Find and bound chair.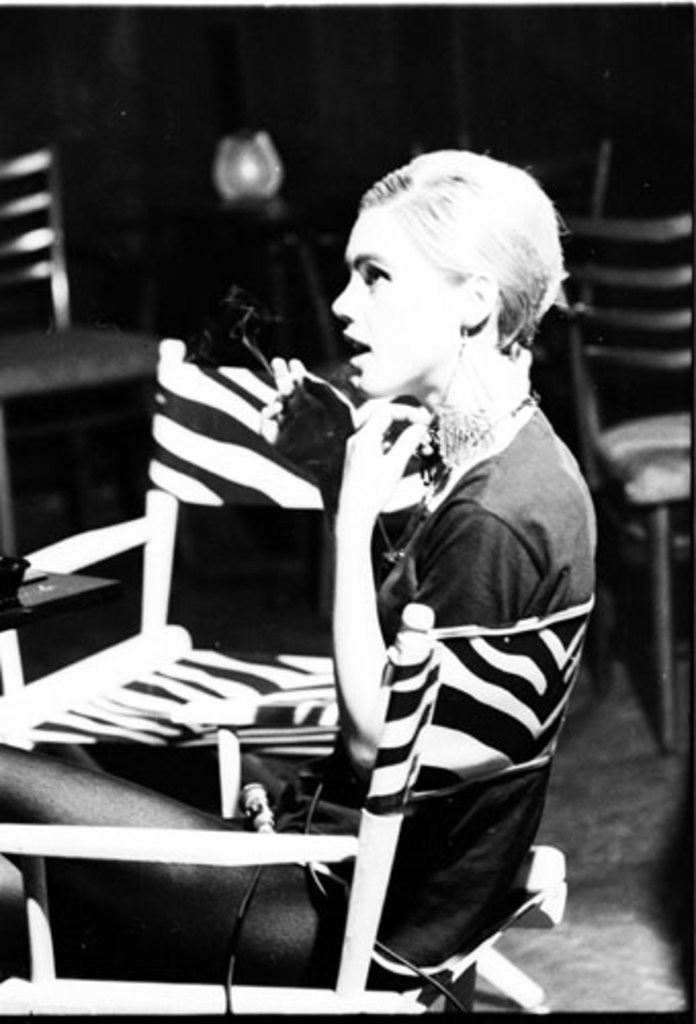
Bound: [x1=563, y1=215, x2=694, y2=758].
